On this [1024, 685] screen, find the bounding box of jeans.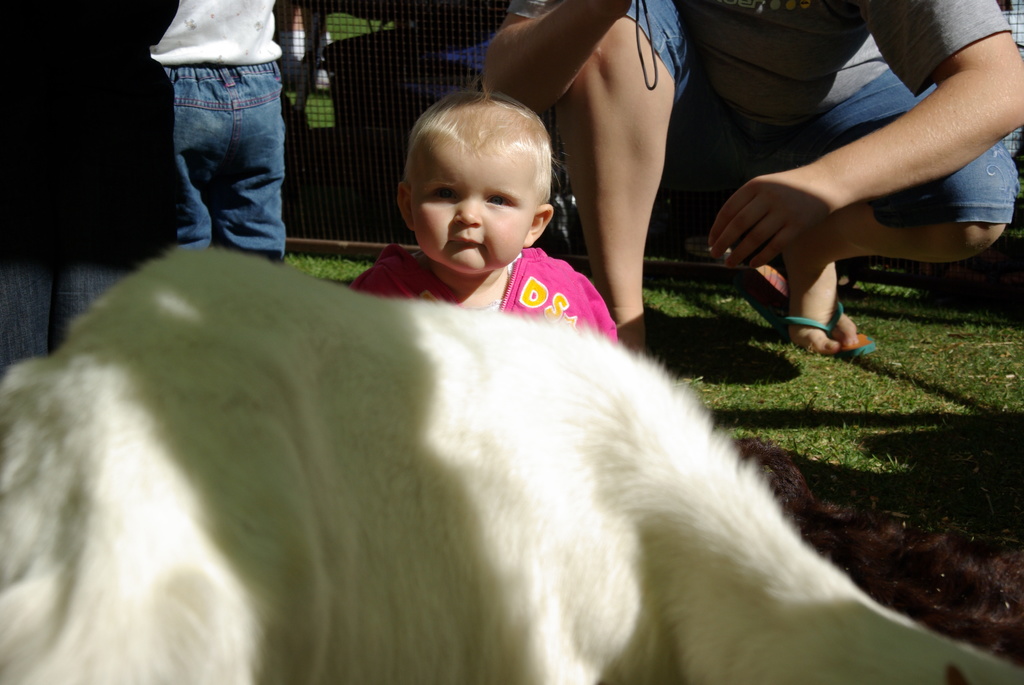
Bounding box: locate(0, 271, 134, 390).
